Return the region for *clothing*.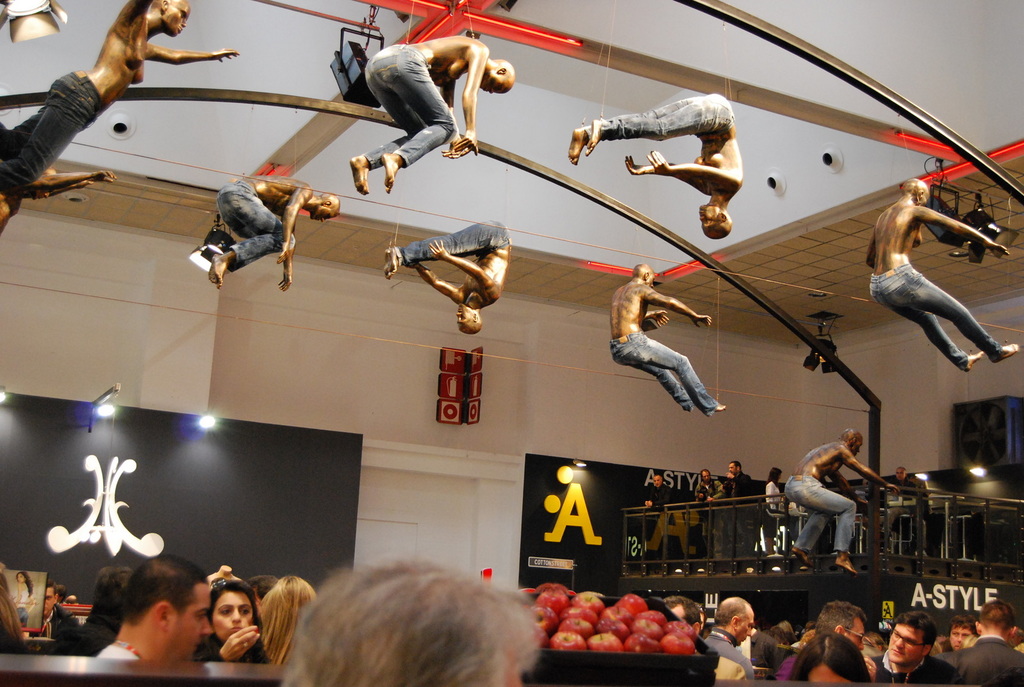
BBox(882, 478, 920, 538).
